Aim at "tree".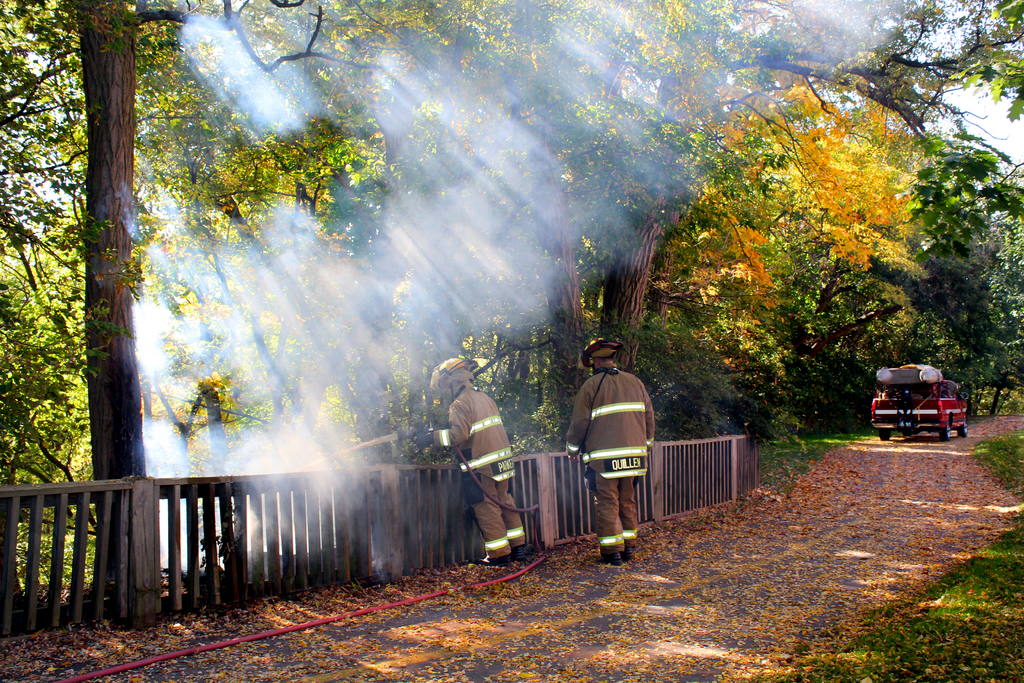
Aimed at 502, 0, 689, 395.
